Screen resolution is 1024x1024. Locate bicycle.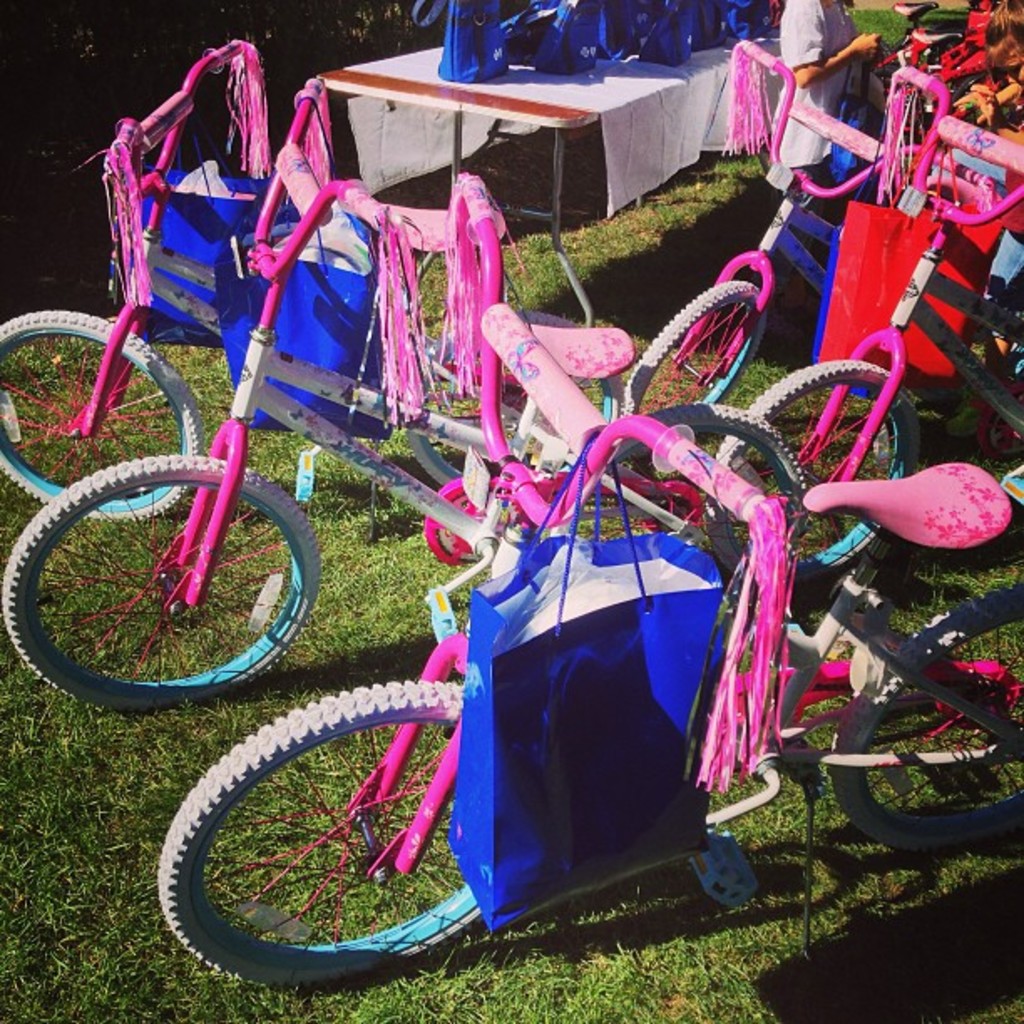
{"left": 813, "top": 0, "right": 1016, "bottom": 161}.
